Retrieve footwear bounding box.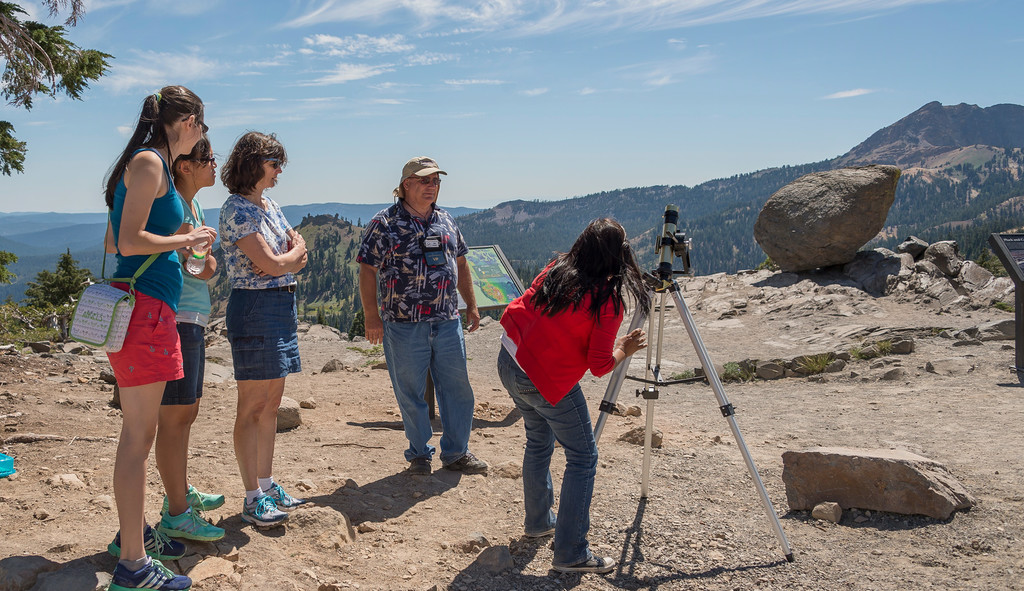
Bounding box: crop(106, 522, 179, 571).
